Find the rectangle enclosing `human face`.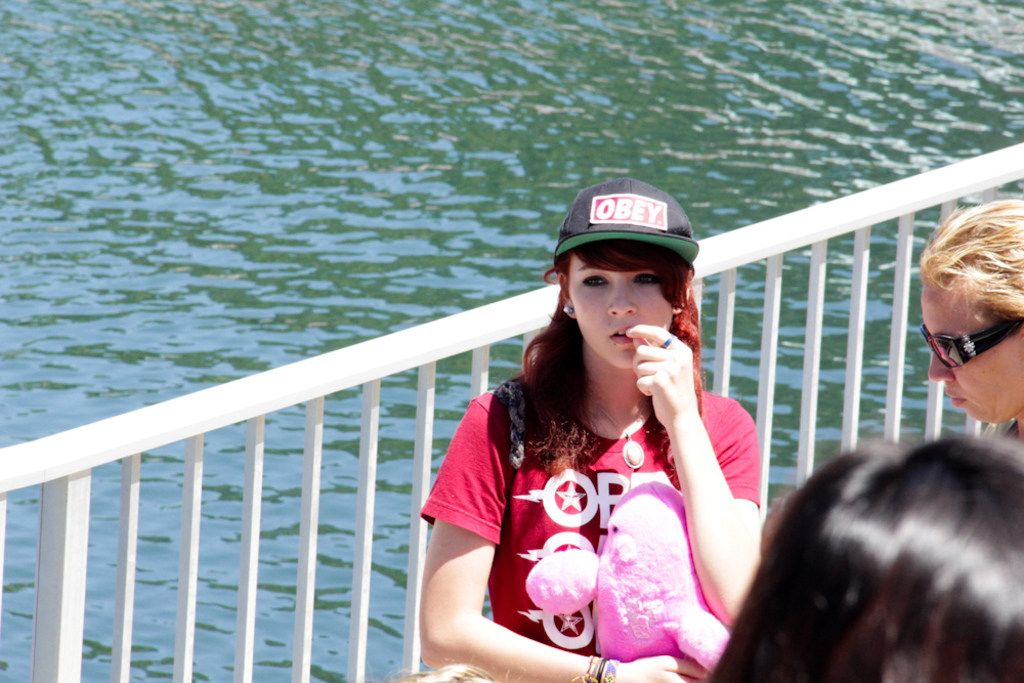
564/245/669/369.
